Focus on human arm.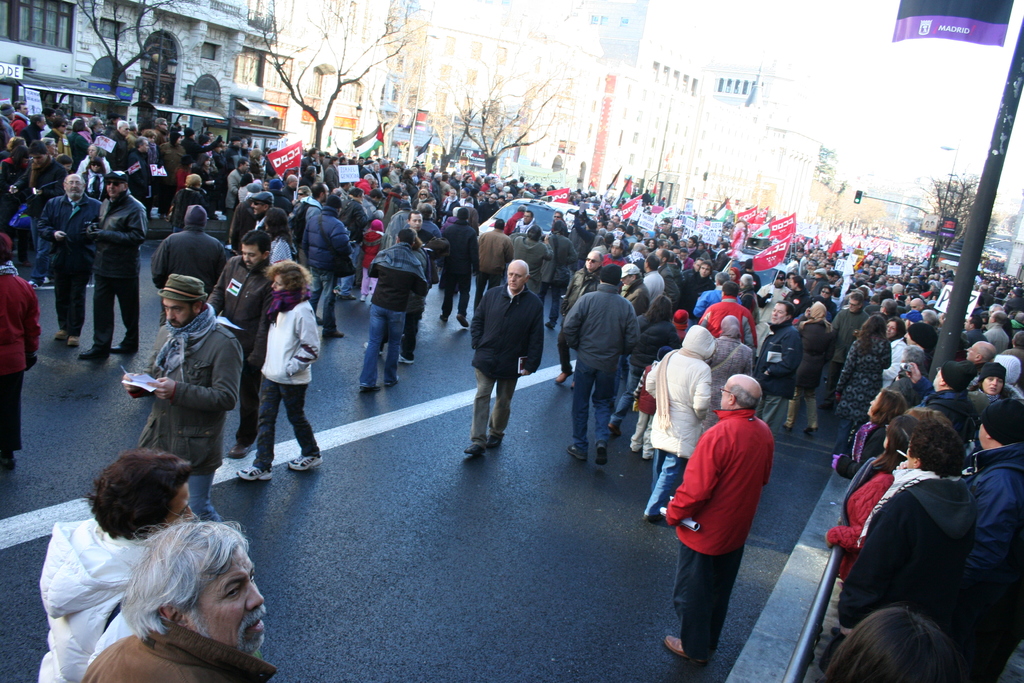
Focused at (881,341,893,367).
